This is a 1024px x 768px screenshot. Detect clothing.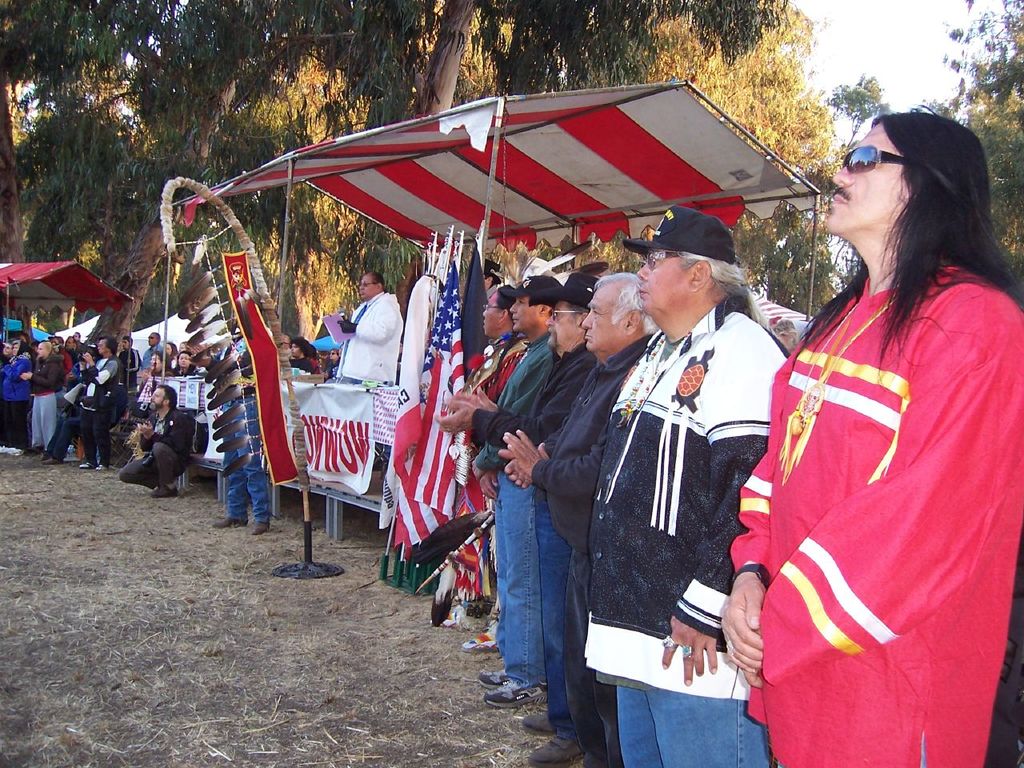
(left=585, top=290, right=794, bottom=767).
